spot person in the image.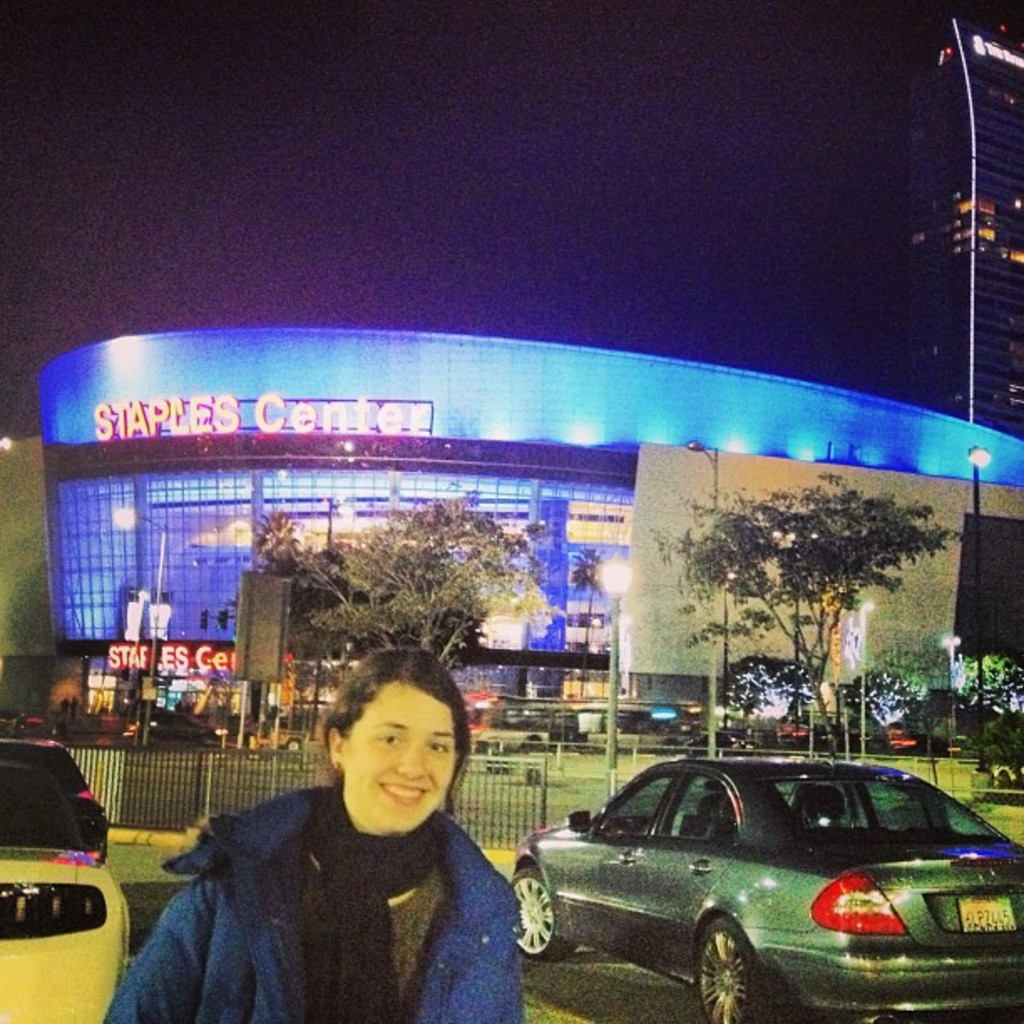
person found at Rect(109, 639, 527, 1022).
